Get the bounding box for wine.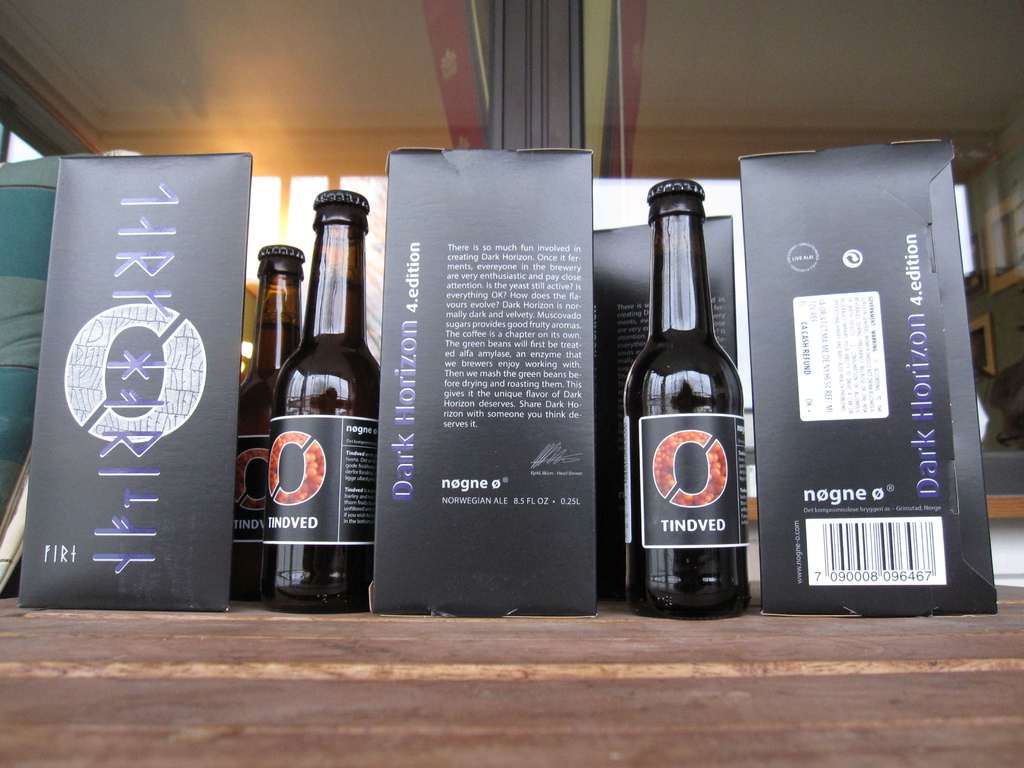
<region>230, 244, 303, 604</region>.
